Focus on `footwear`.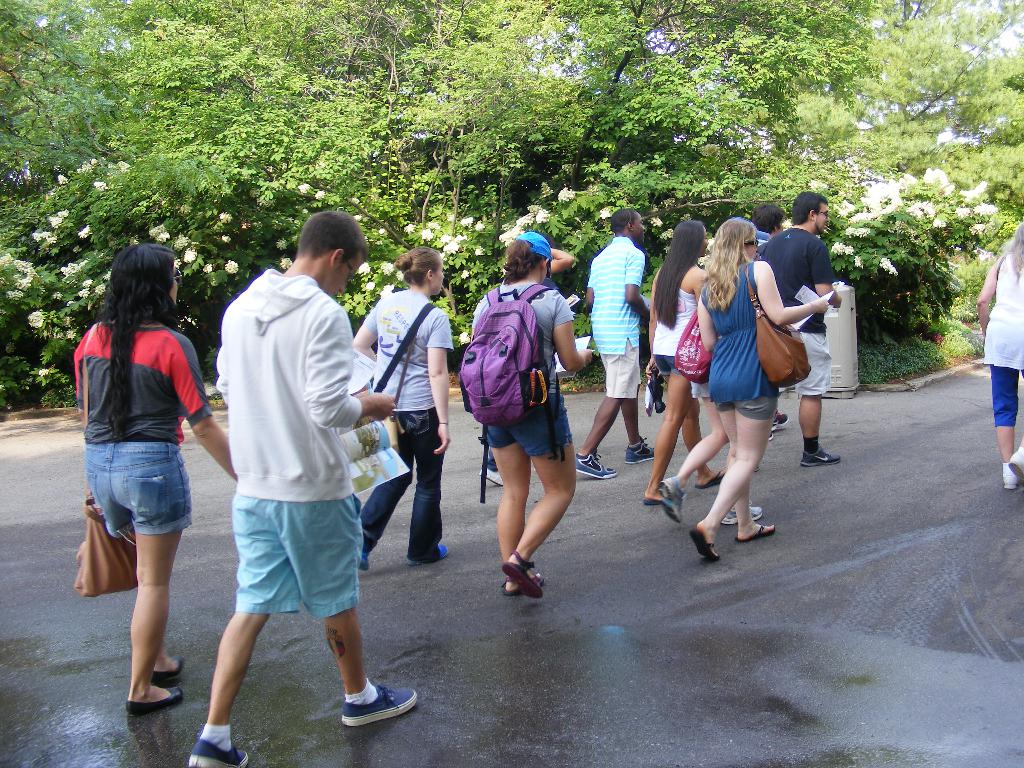
Focused at BBox(735, 522, 772, 542).
